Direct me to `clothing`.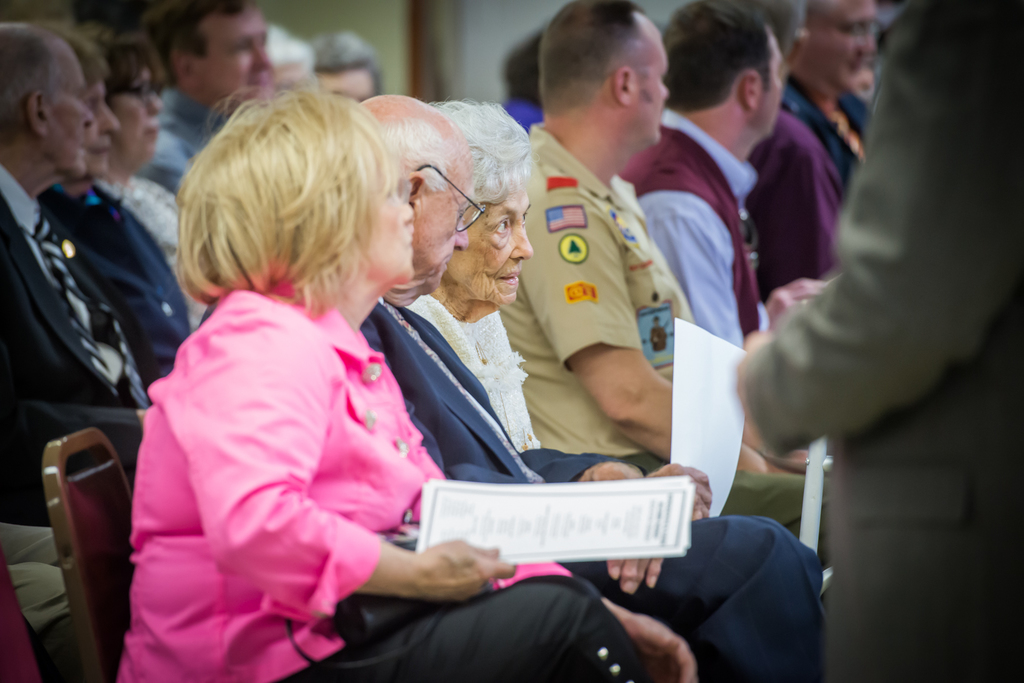
Direction: 115, 282, 660, 682.
